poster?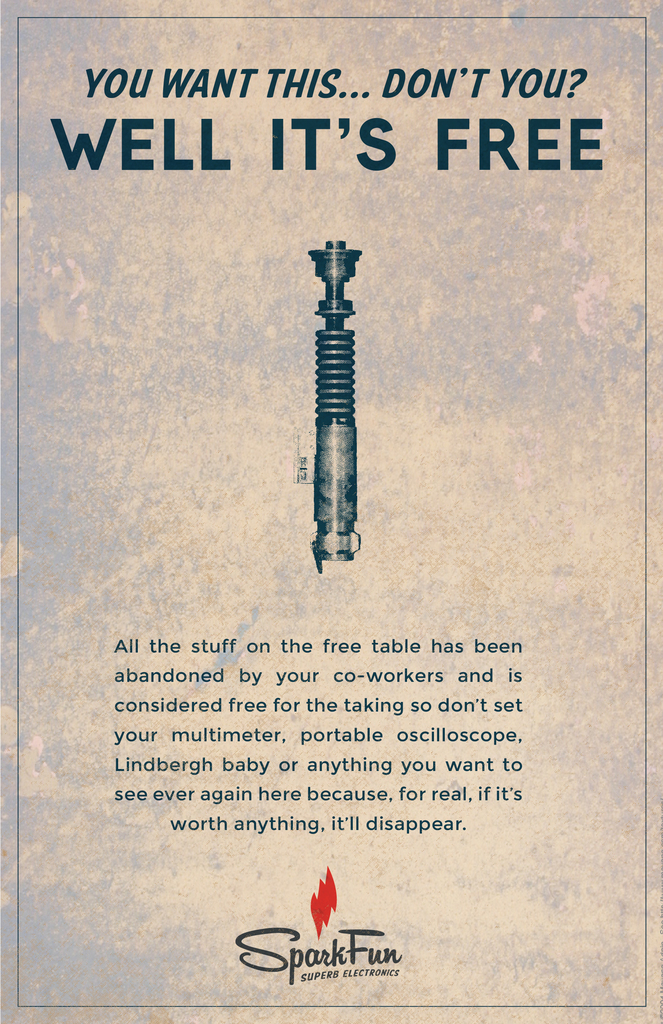
(left=0, top=0, right=662, bottom=1023)
